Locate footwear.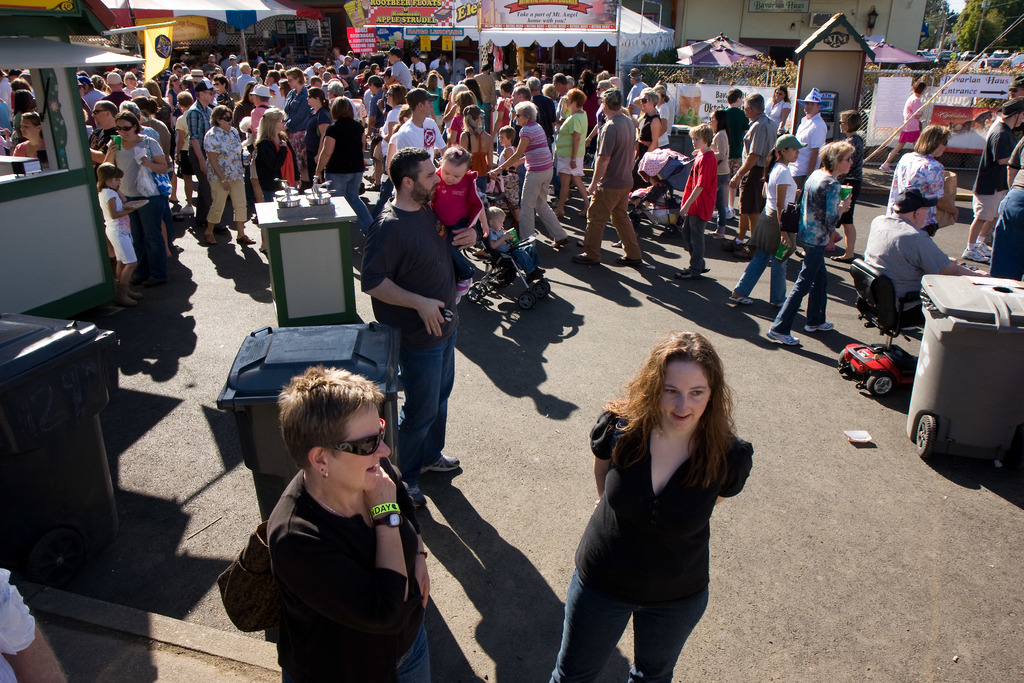
Bounding box: [x1=609, y1=240, x2=627, y2=248].
